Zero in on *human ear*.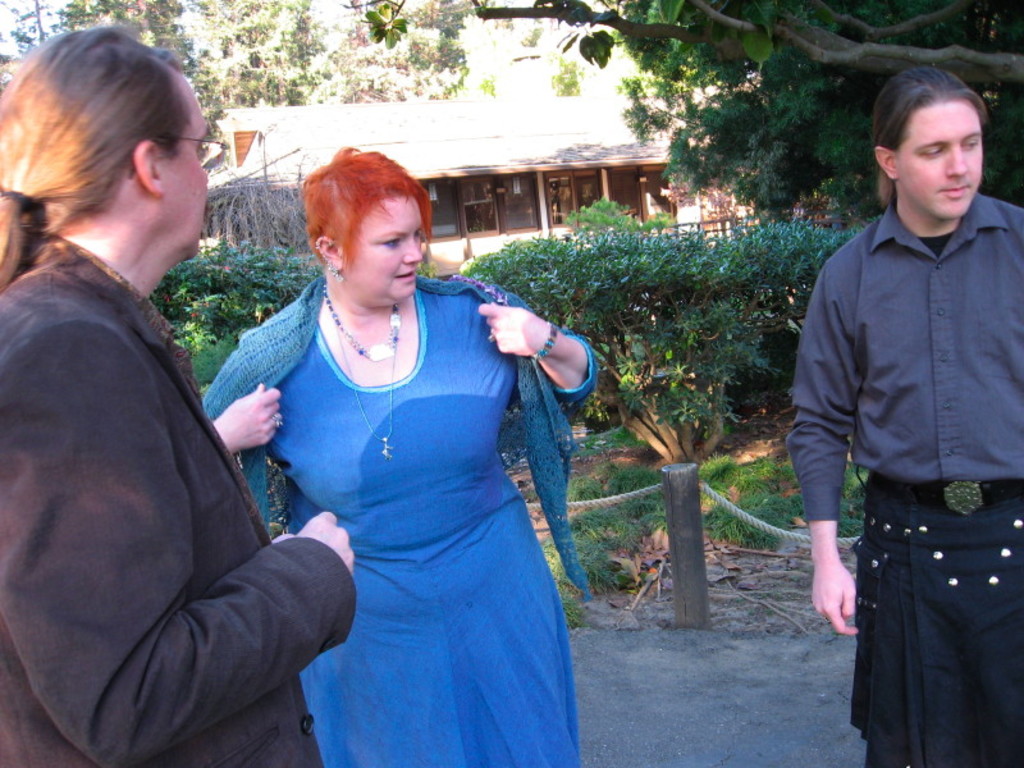
Zeroed in: Rect(133, 143, 165, 193).
